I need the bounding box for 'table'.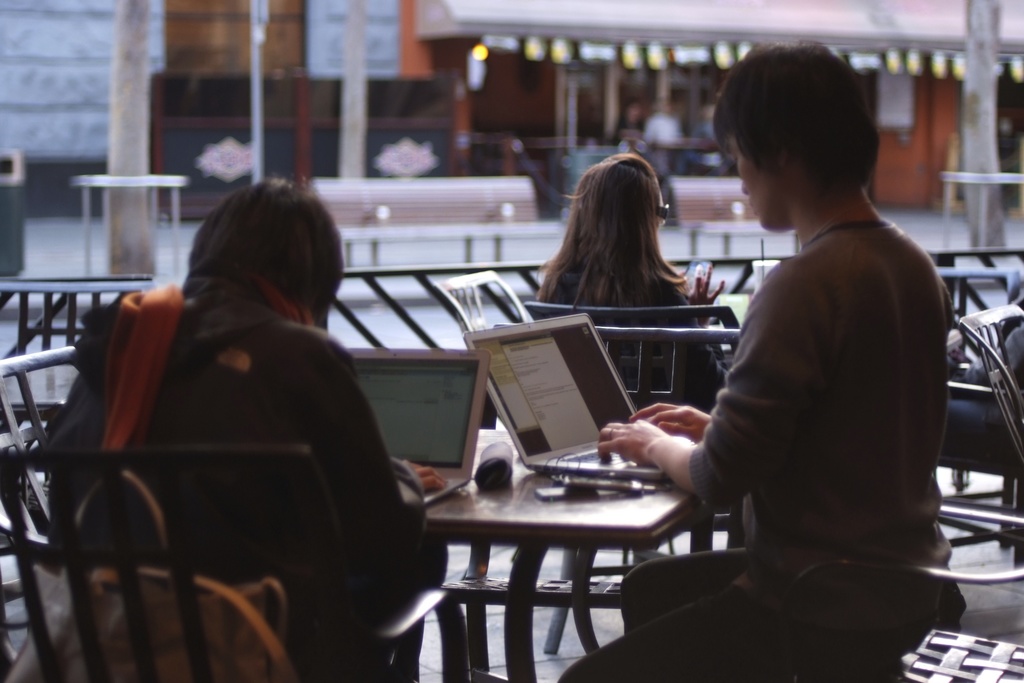
Here it is: region(75, 168, 187, 277).
